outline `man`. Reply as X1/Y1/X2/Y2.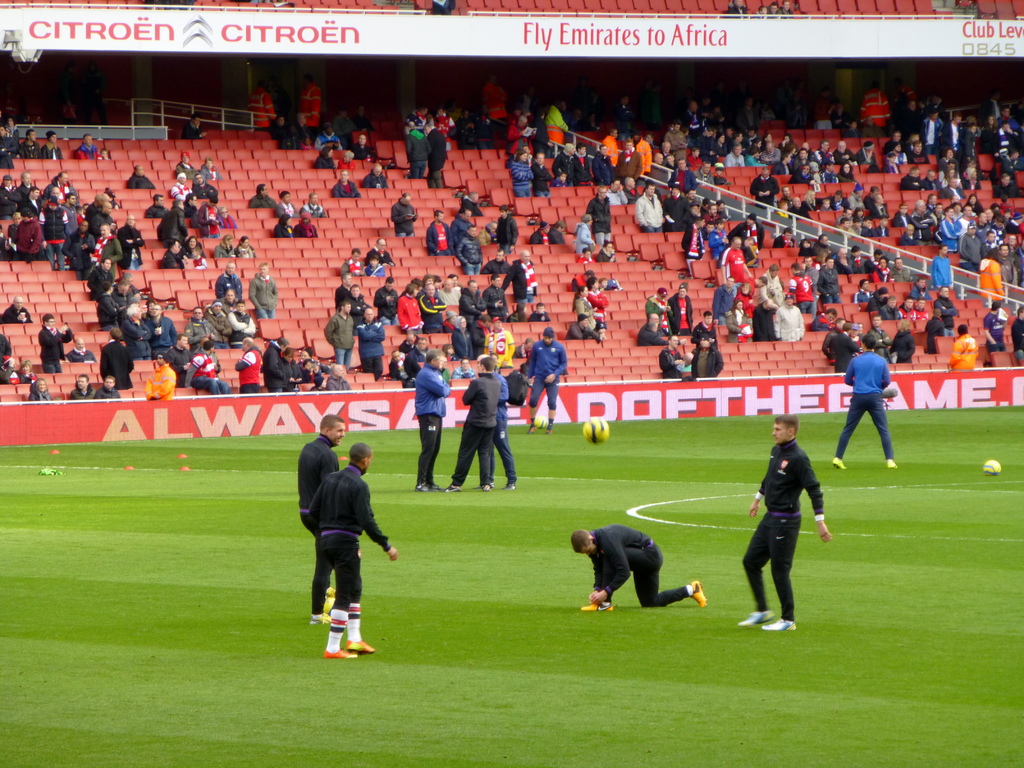
979/302/1007/351.
